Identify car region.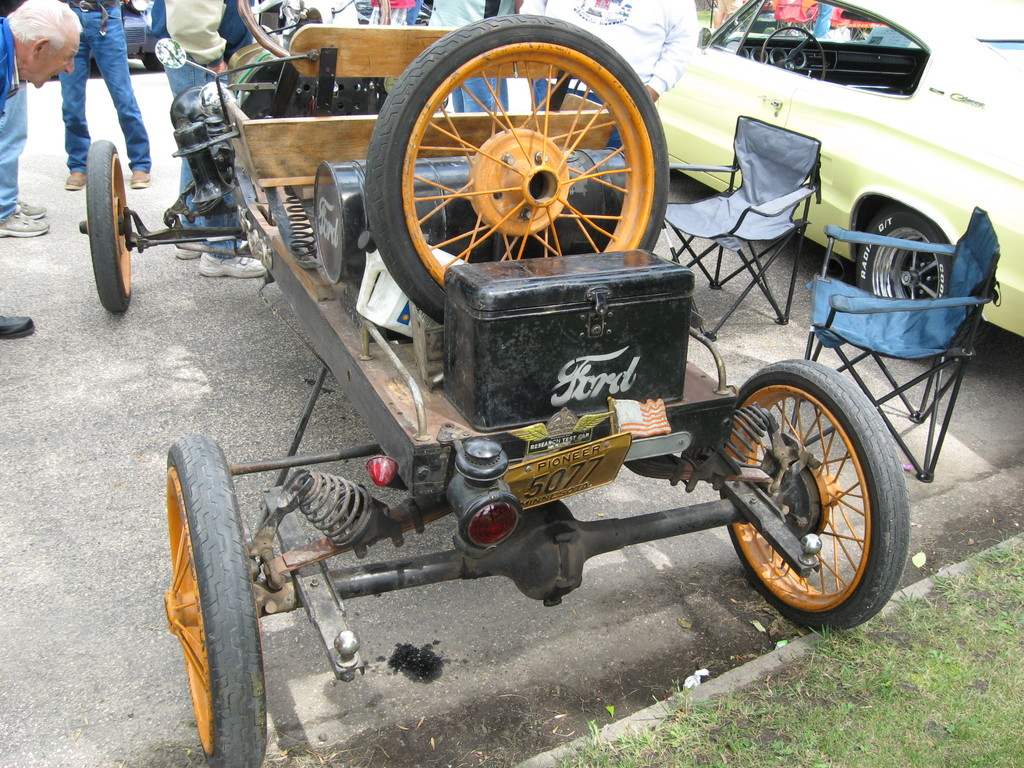
Region: detection(645, 0, 1023, 379).
